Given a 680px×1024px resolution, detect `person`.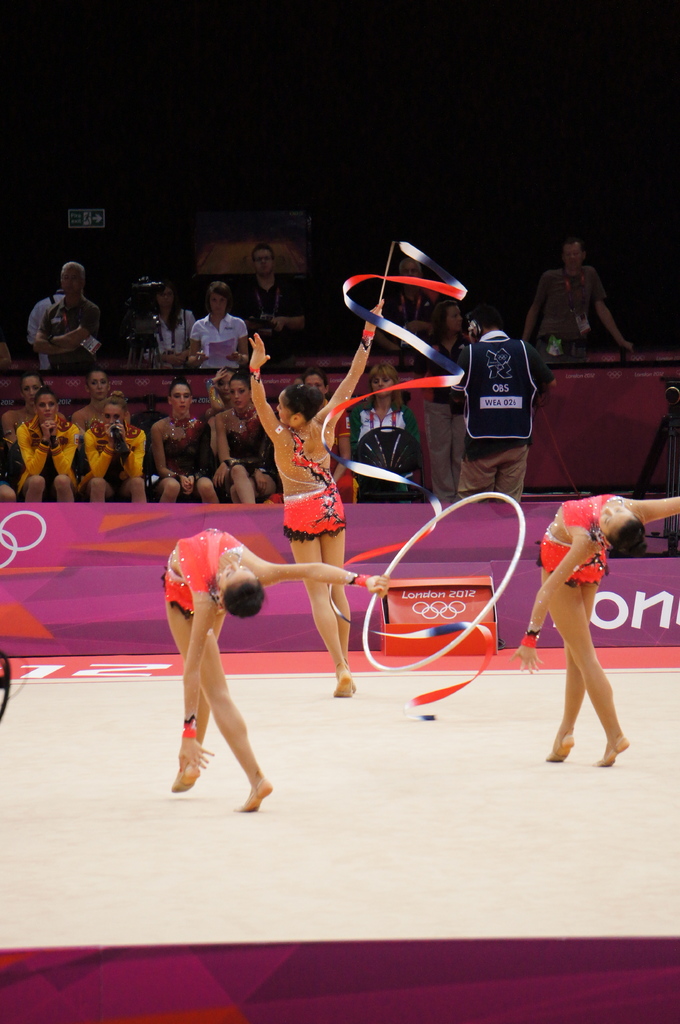
[439, 293, 558, 500].
